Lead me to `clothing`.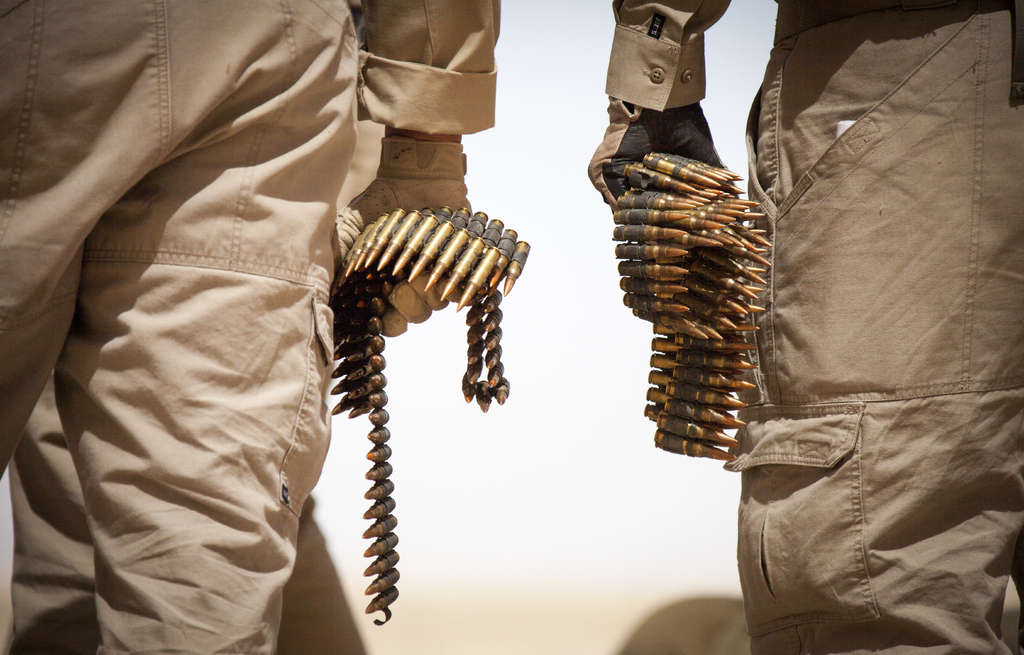
Lead to left=604, top=0, right=1023, bottom=654.
